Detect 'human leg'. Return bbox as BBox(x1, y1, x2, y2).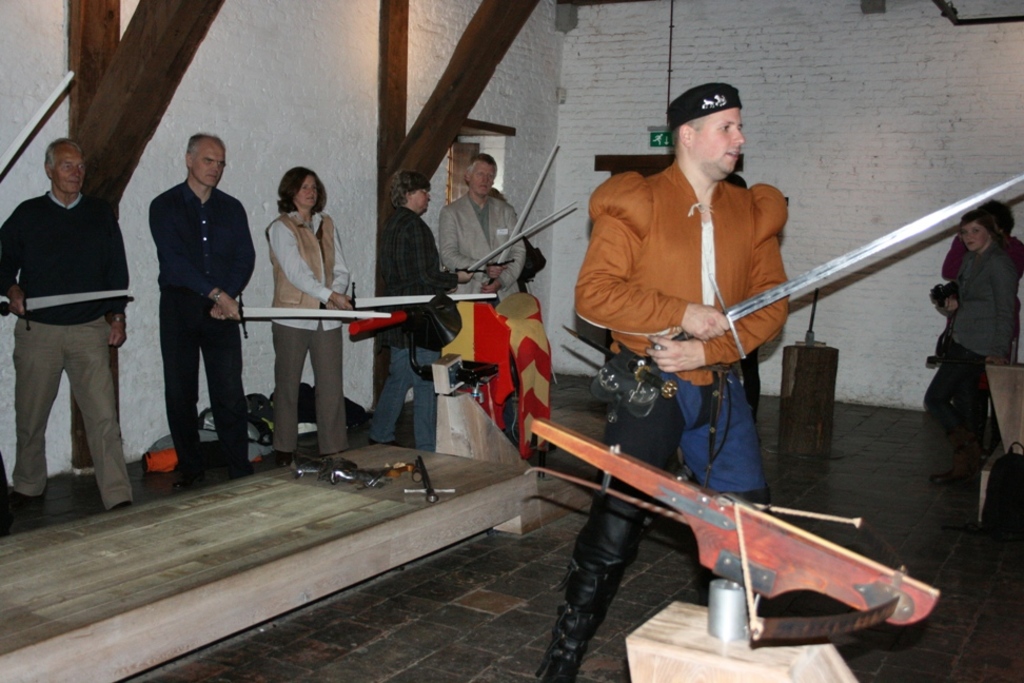
BBox(7, 315, 68, 508).
